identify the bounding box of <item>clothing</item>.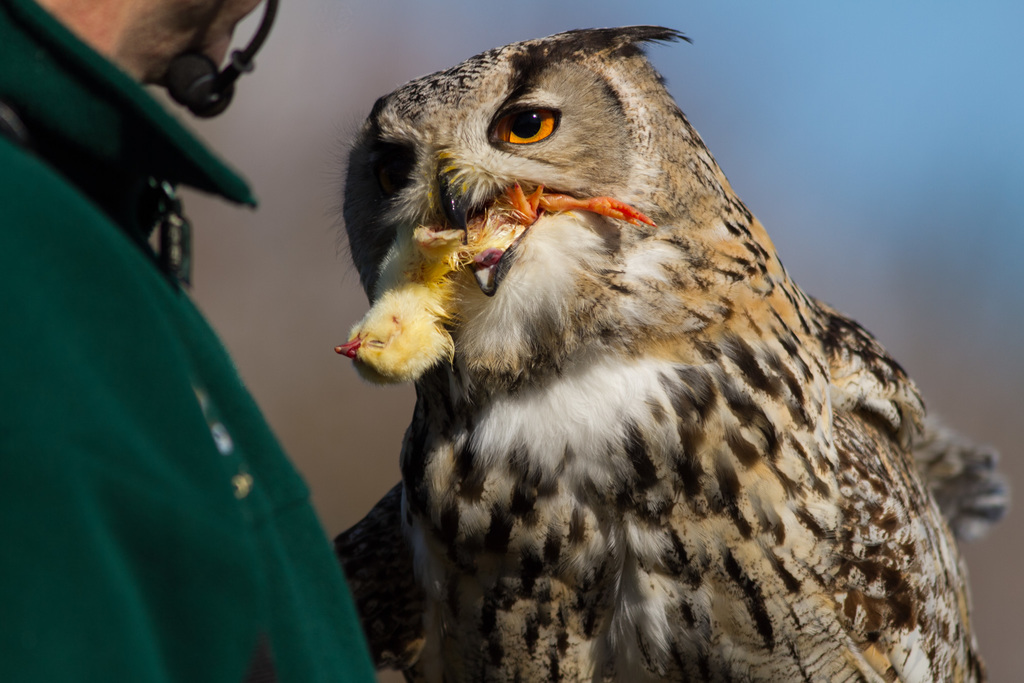
[x1=0, y1=0, x2=381, y2=682].
